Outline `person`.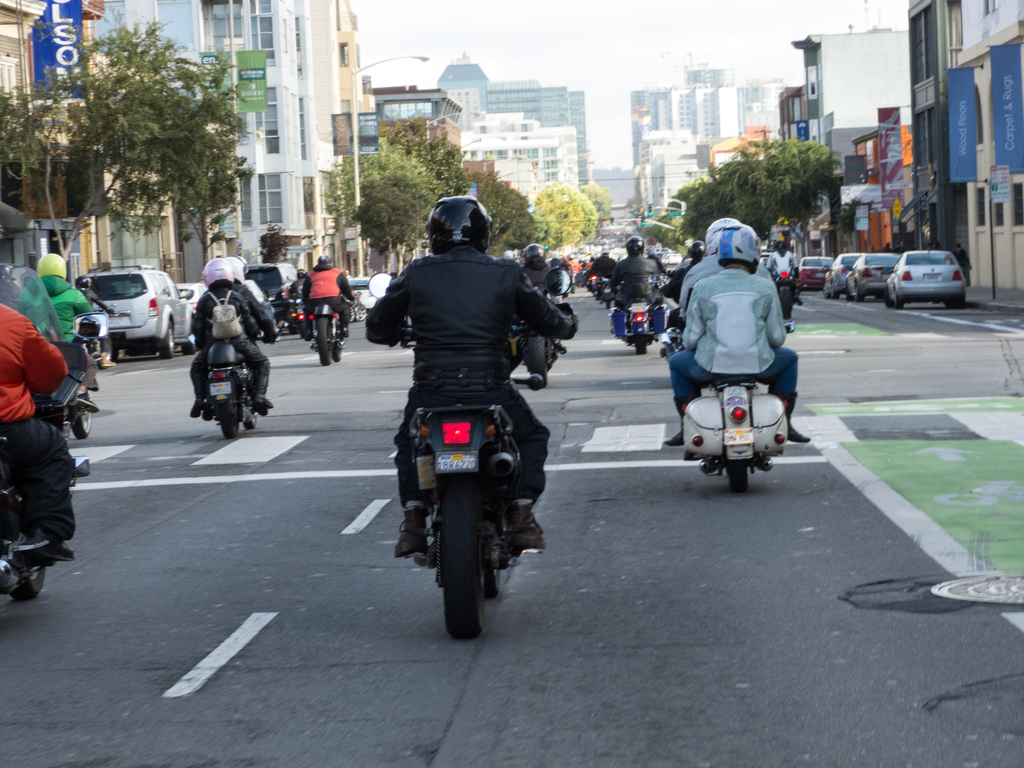
Outline: detection(74, 275, 116, 368).
